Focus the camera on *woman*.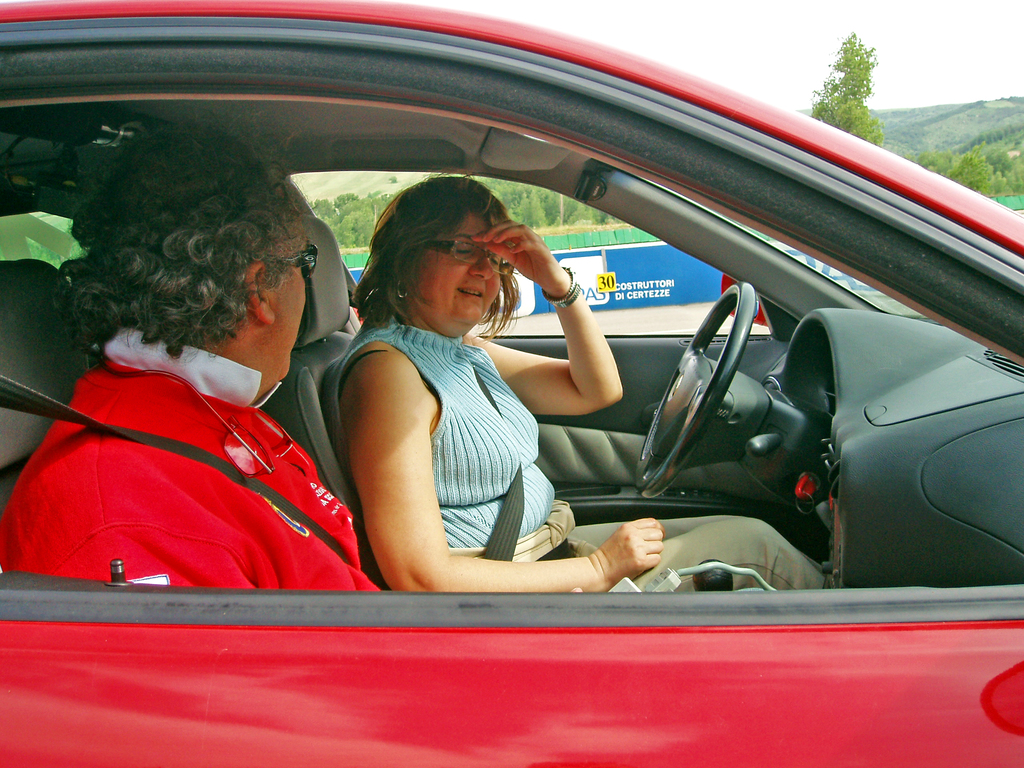
Focus region: [x1=36, y1=156, x2=378, y2=599].
